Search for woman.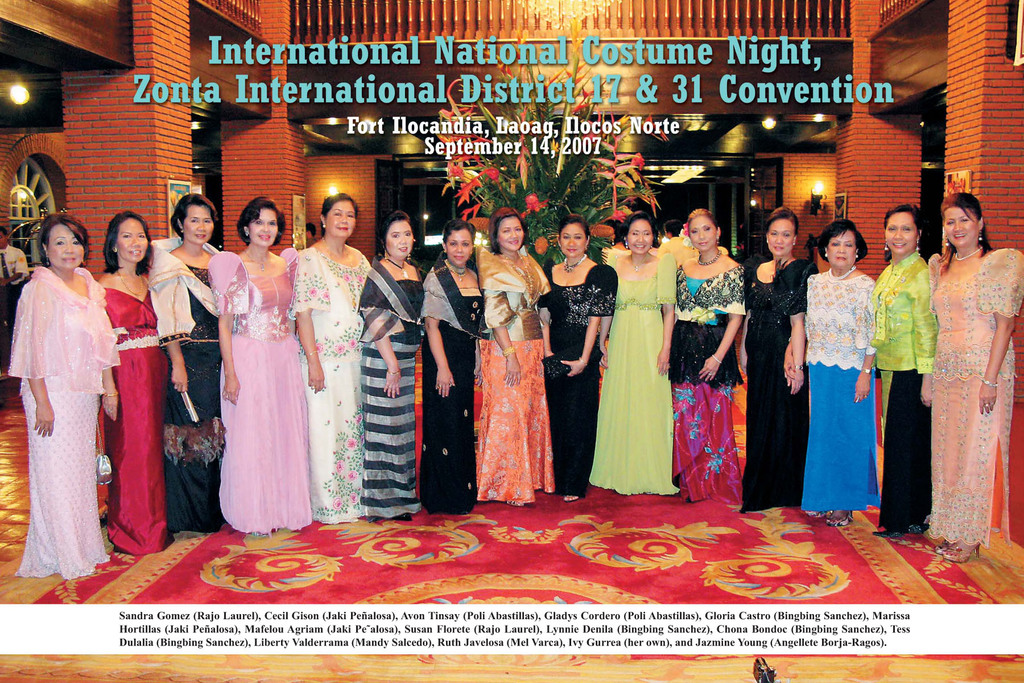
Found at 93 206 162 579.
